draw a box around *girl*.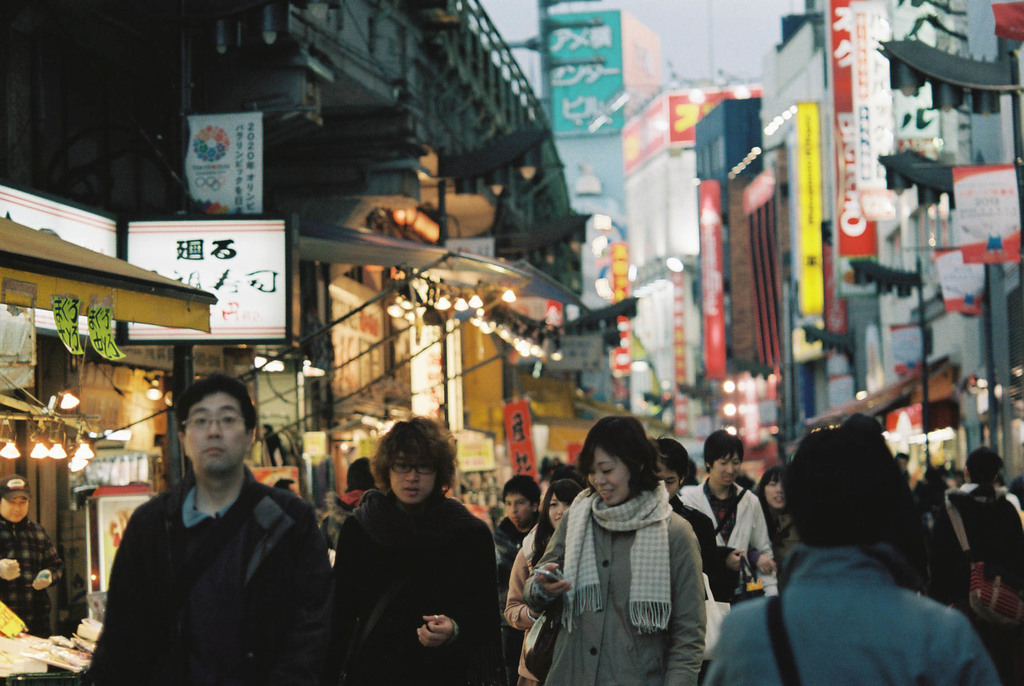
region(529, 422, 708, 685).
